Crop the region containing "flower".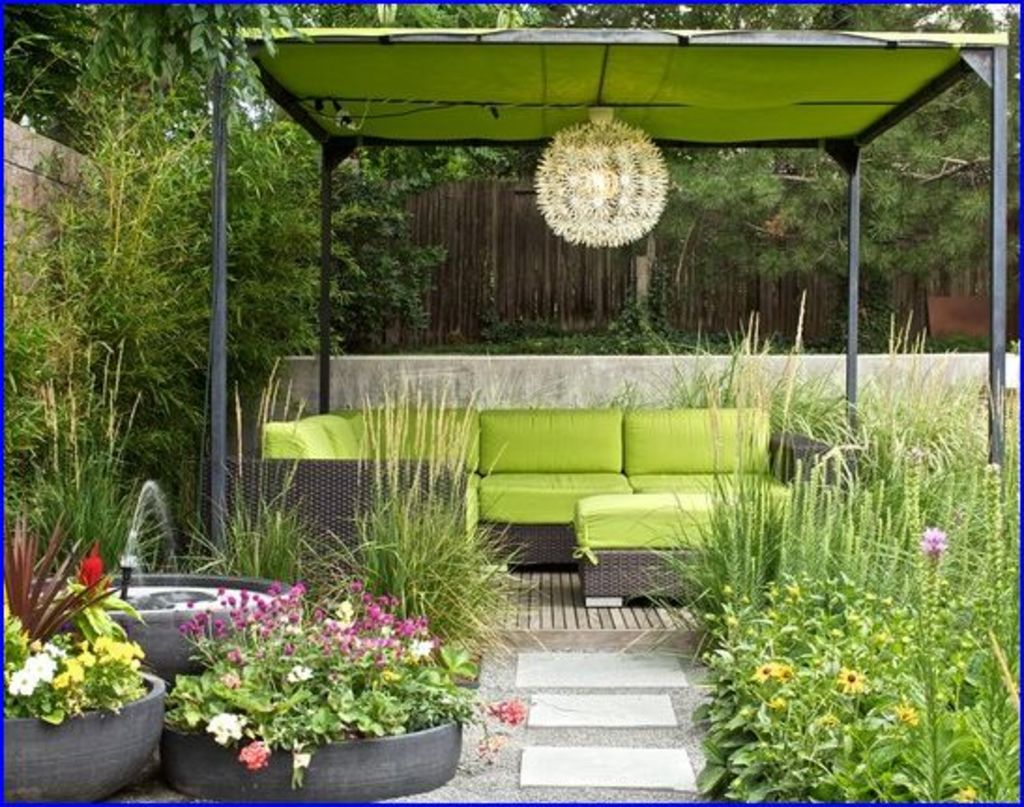
Crop region: (x1=208, y1=708, x2=247, y2=745).
